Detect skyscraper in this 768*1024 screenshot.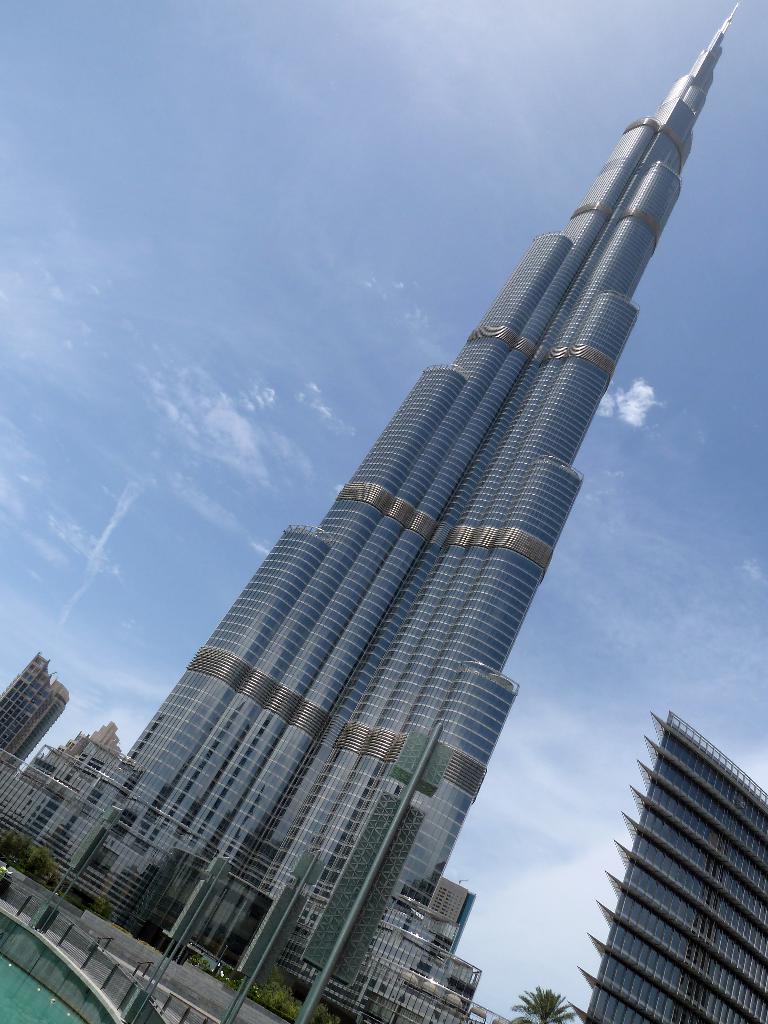
Detection: bbox=(78, 62, 700, 1023).
